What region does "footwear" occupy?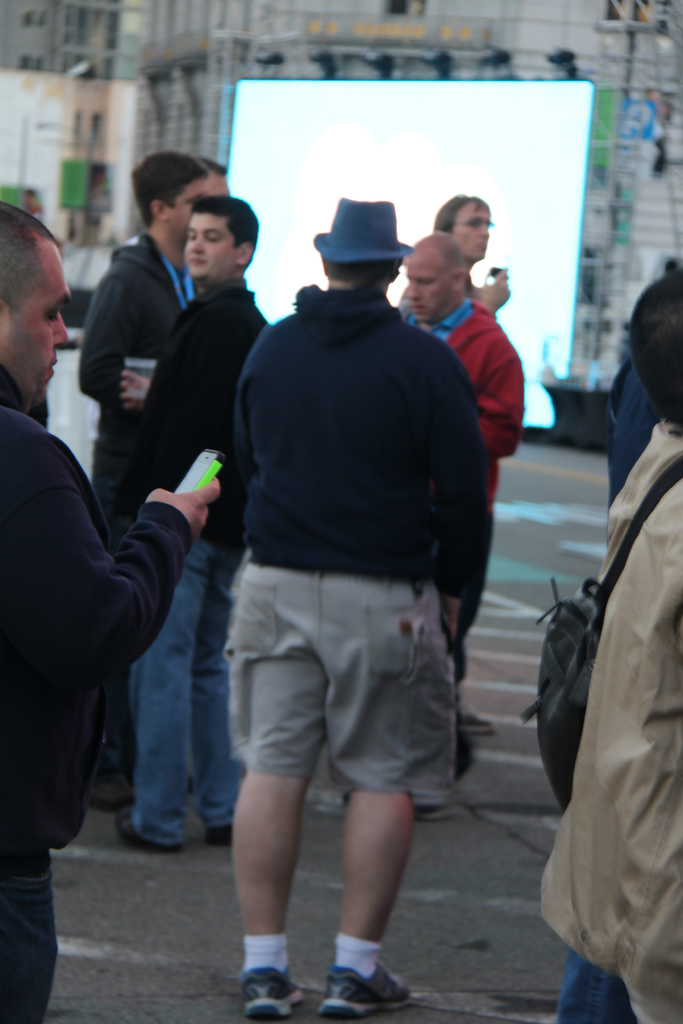
<box>119,812,153,847</box>.
